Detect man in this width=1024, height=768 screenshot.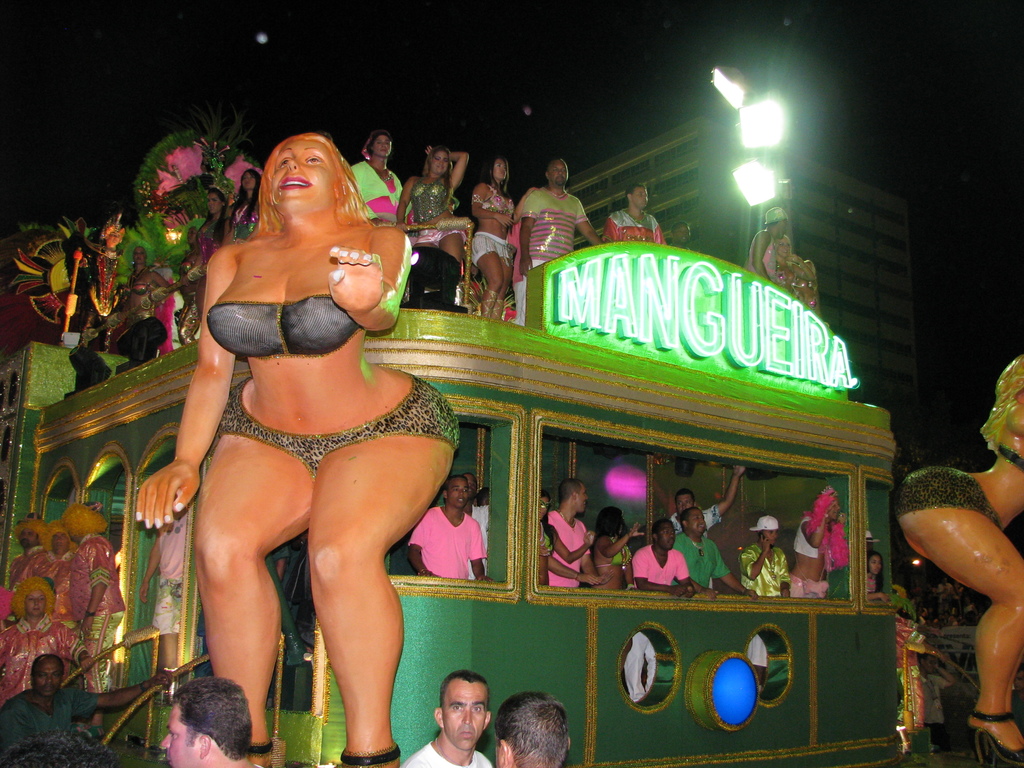
Detection: box=[415, 677, 502, 765].
